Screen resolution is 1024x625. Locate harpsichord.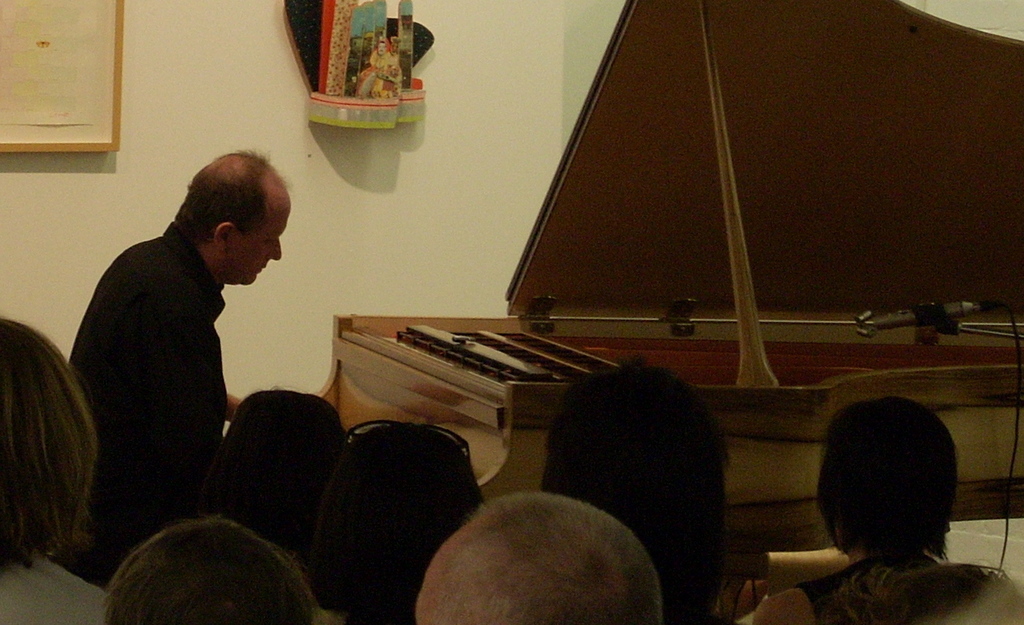
l=313, t=0, r=1023, b=624.
